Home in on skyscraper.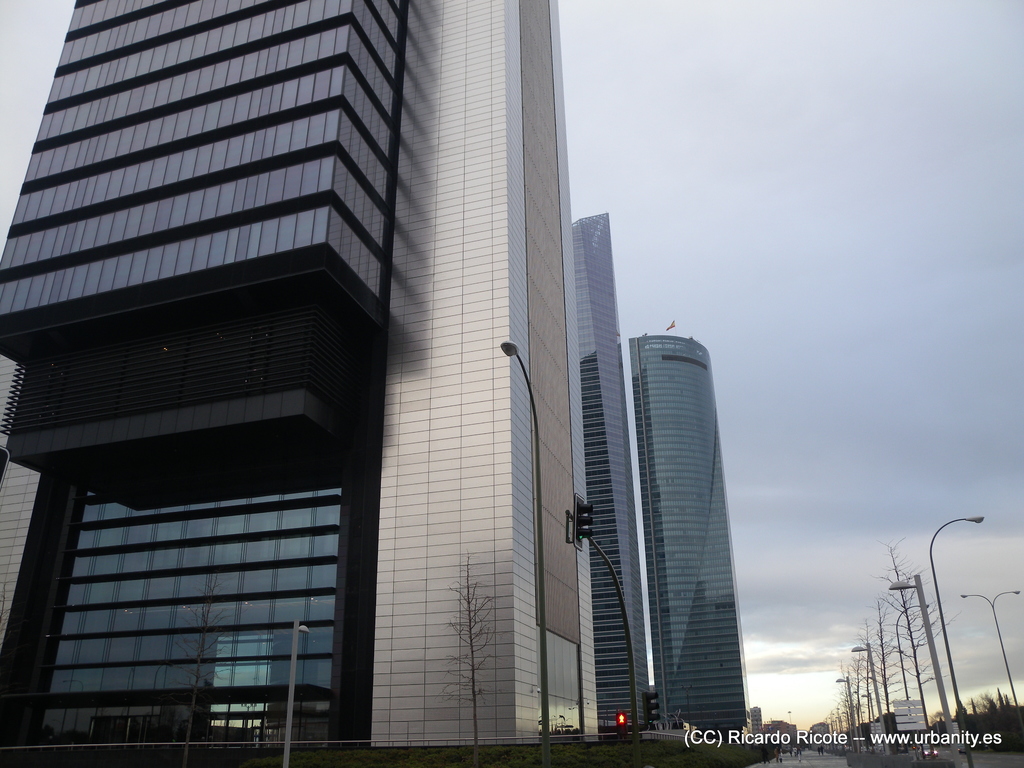
Homed in at 625 325 747 742.
